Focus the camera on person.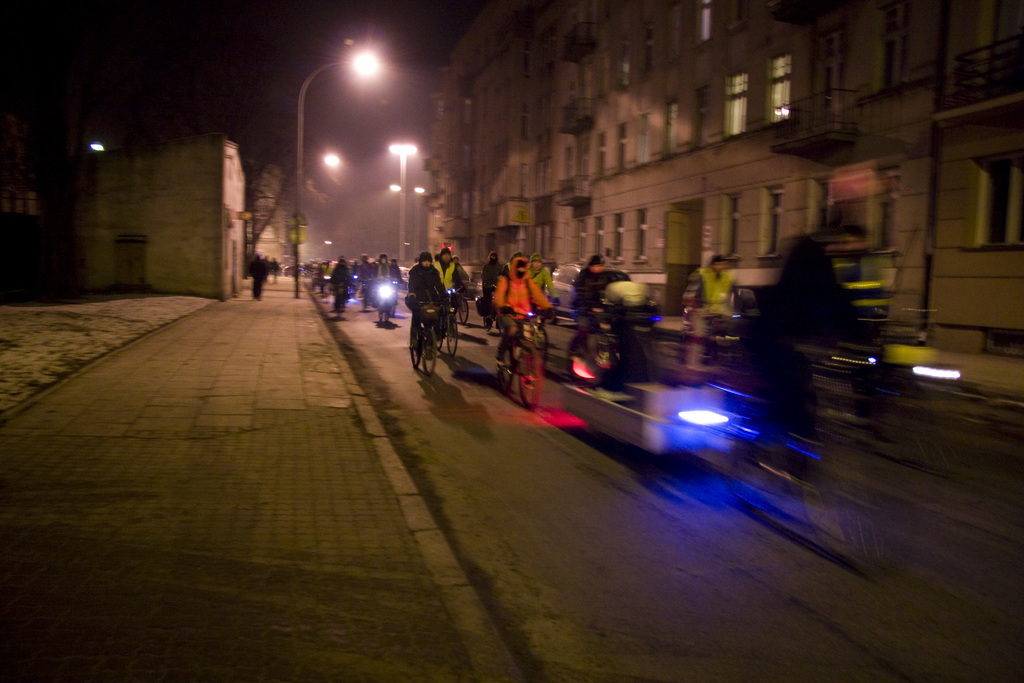
Focus region: x1=474, y1=249, x2=508, y2=331.
